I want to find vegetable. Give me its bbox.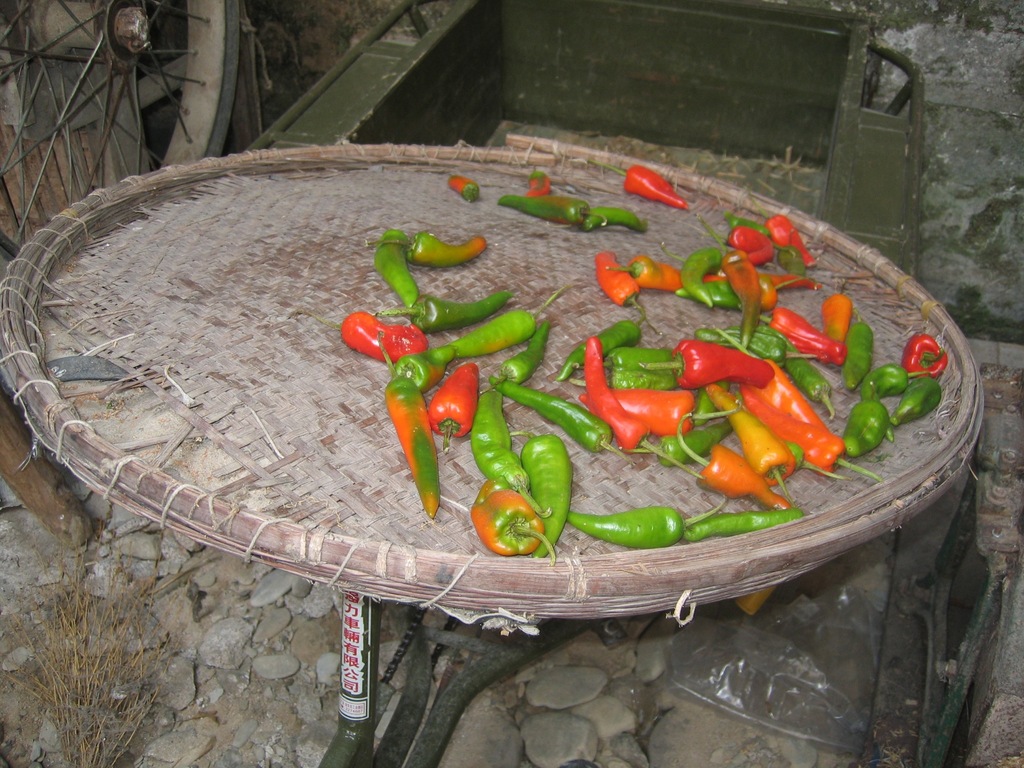
region(492, 378, 627, 463).
